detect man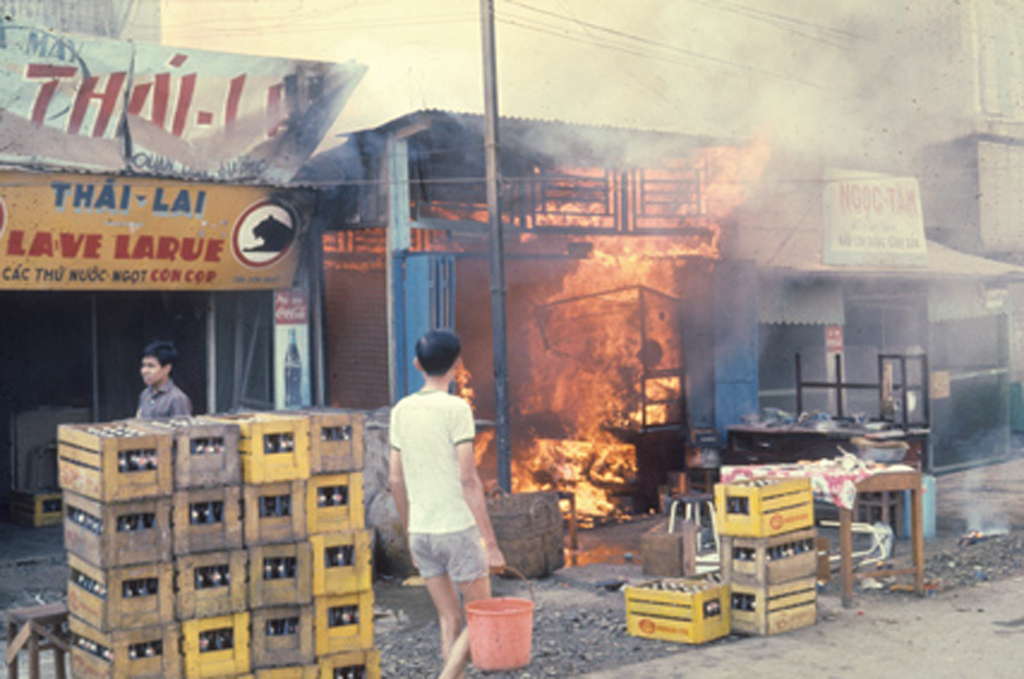
bbox=(101, 343, 197, 440)
